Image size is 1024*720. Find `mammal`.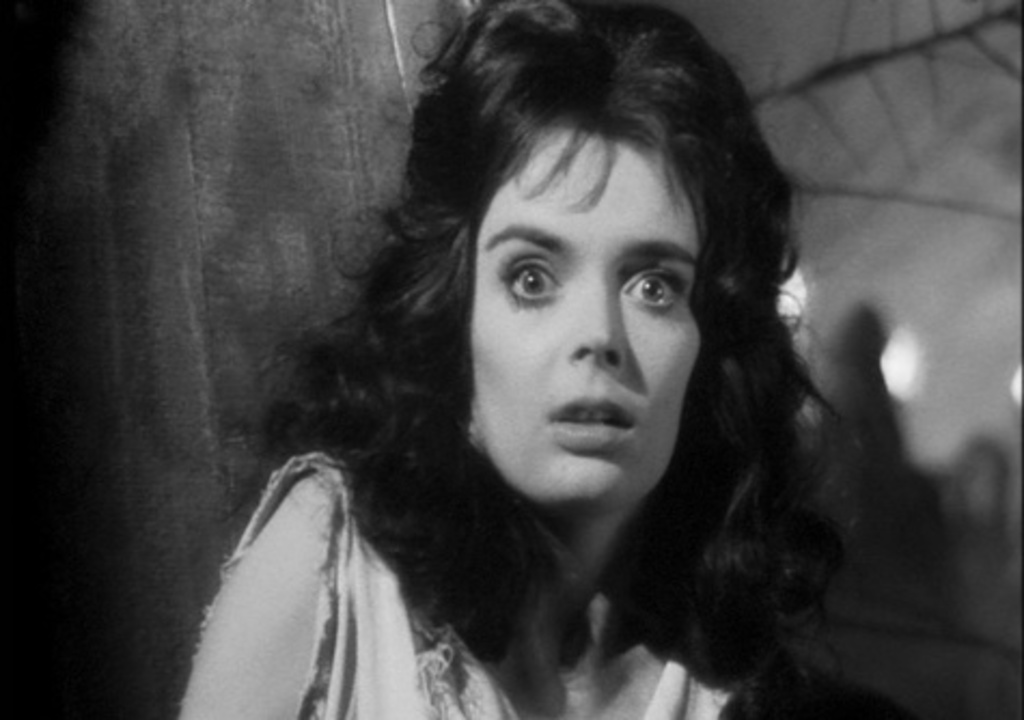
{"x1": 198, "y1": 0, "x2": 854, "y2": 707}.
